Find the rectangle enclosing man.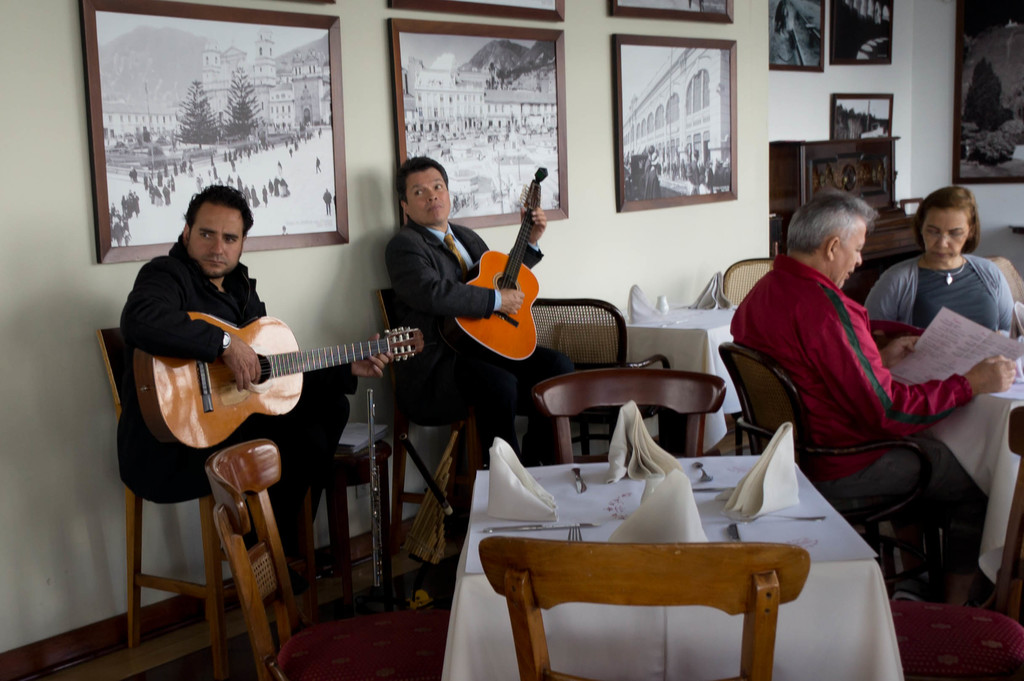
{"x1": 385, "y1": 154, "x2": 573, "y2": 466}.
